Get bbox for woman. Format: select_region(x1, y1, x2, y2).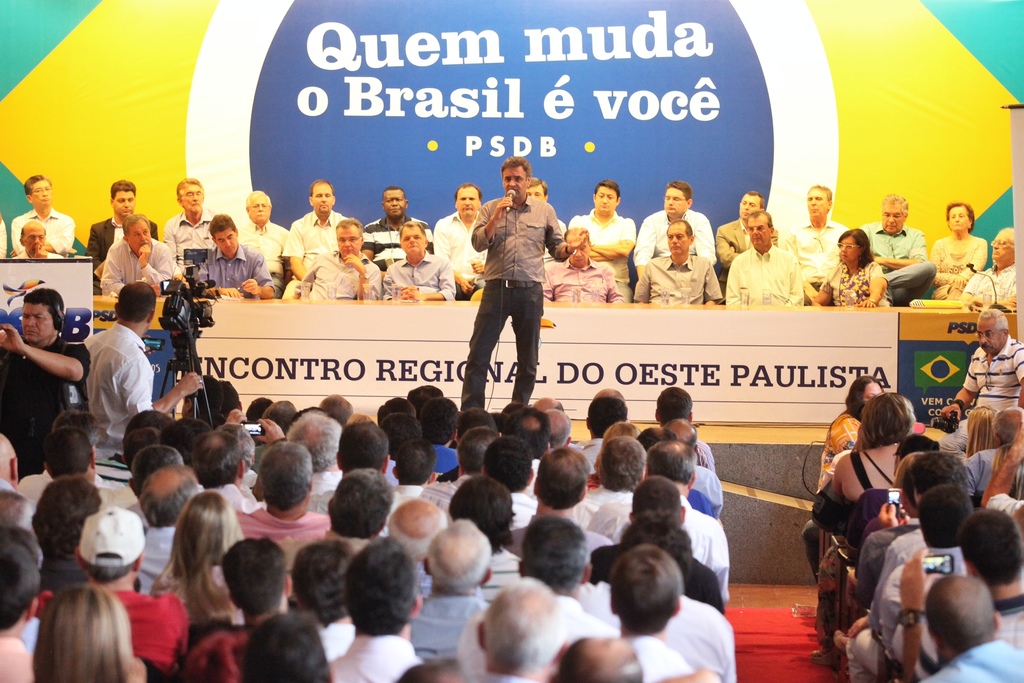
select_region(814, 225, 892, 310).
